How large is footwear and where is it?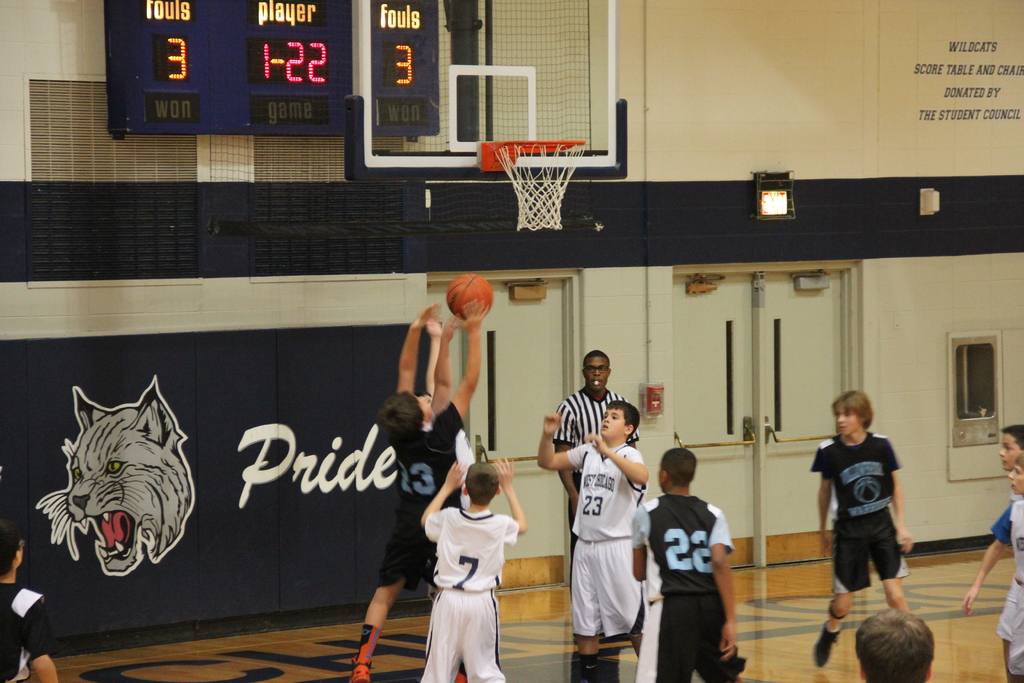
Bounding box: {"x1": 351, "y1": 658, "x2": 371, "y2": 682}.
